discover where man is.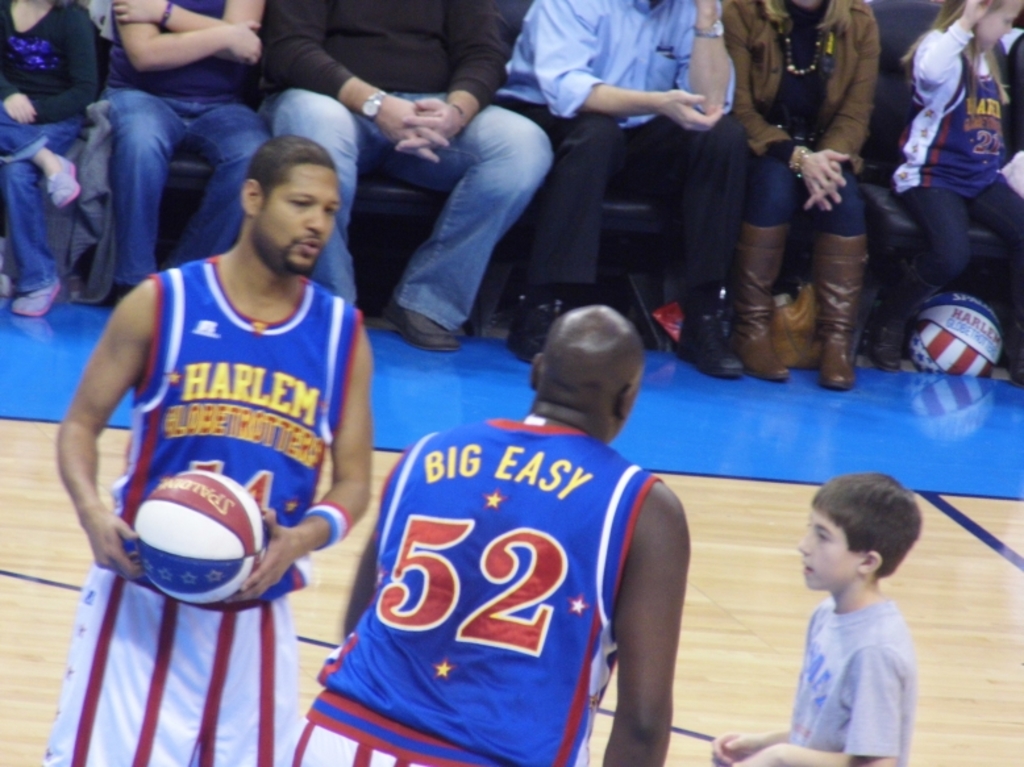
Discovered at x1=276, y1=0, x2=538, y2=324.
